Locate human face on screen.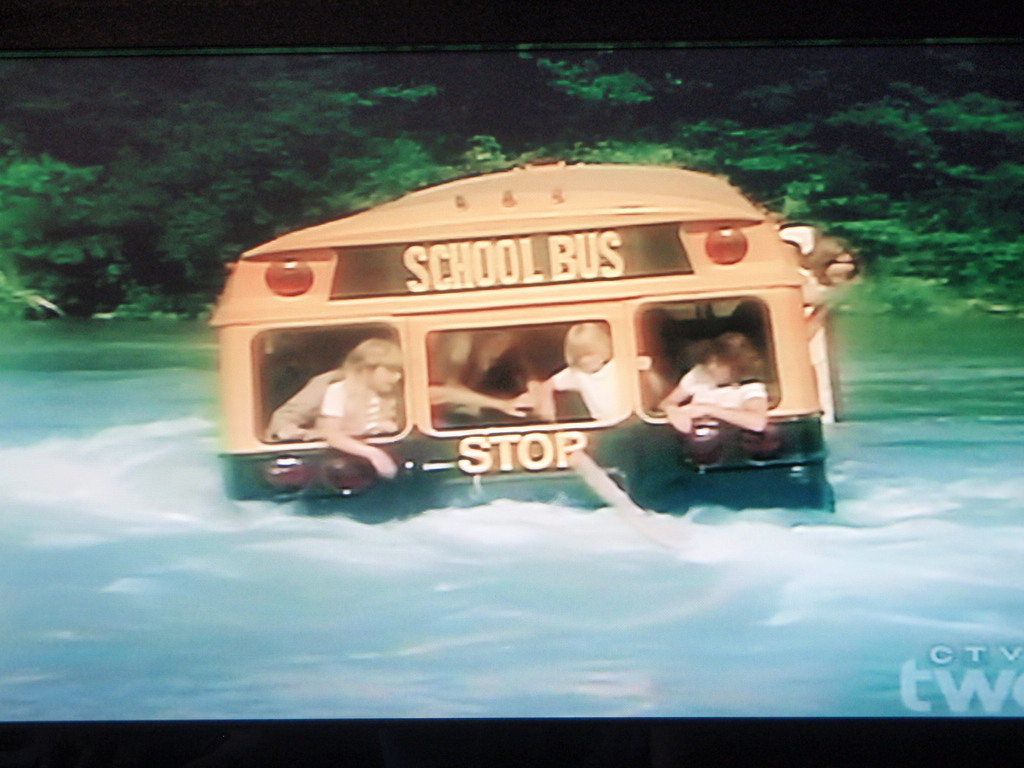
On screen at [x1=700, y1=356, x2=730, y2=385].
